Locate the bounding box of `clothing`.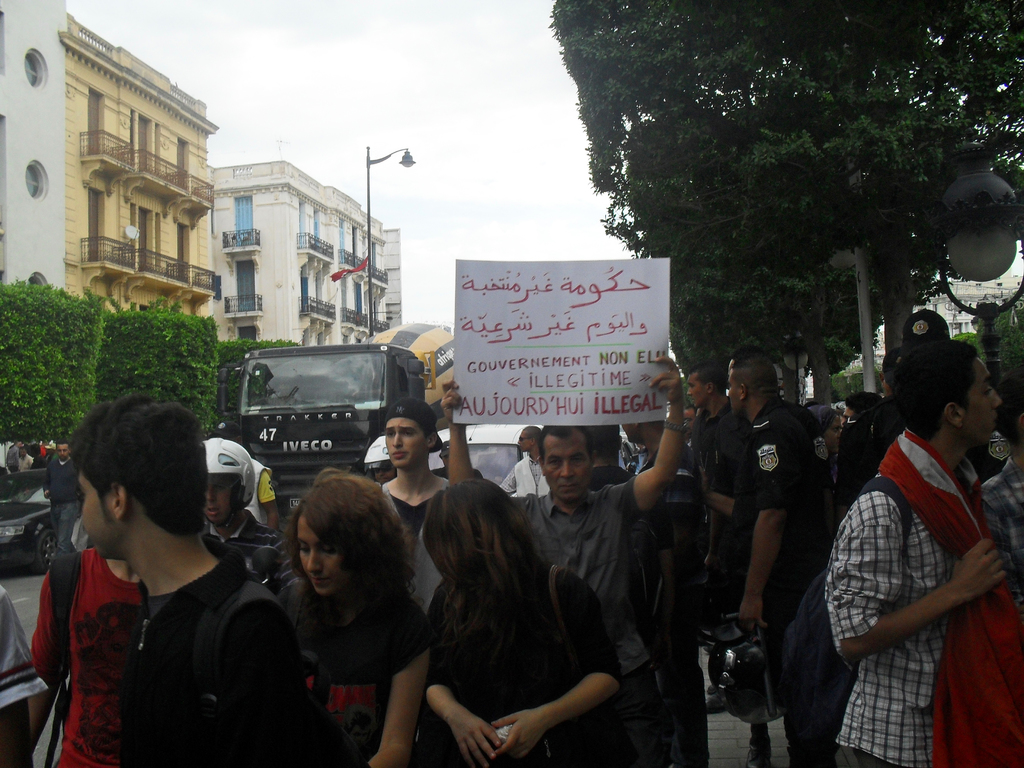
Bounding box: bbox(632, 441, 706, 767).
